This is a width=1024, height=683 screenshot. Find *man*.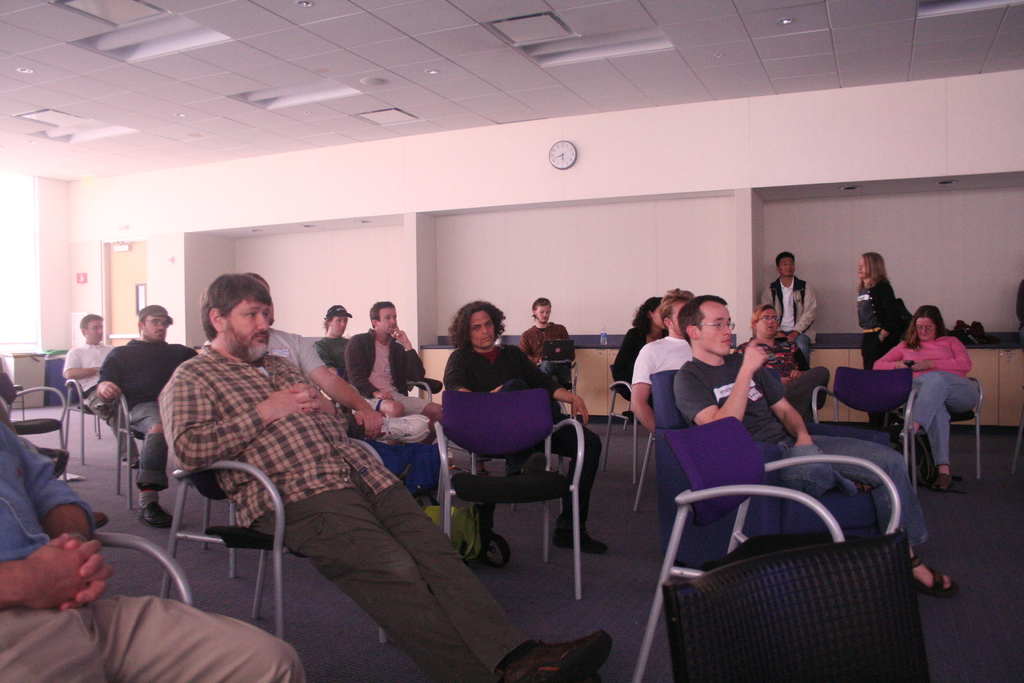
Bounding box: 775, 251, 829, 368.
